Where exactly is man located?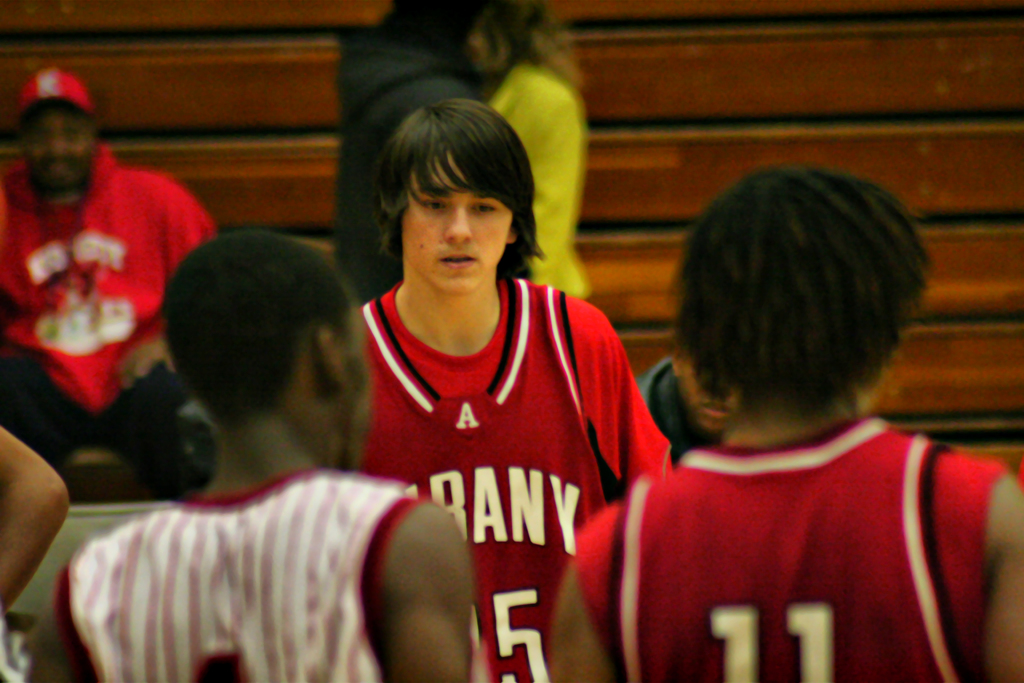
Its bounding box is locate(0, 65, 227, 500).
